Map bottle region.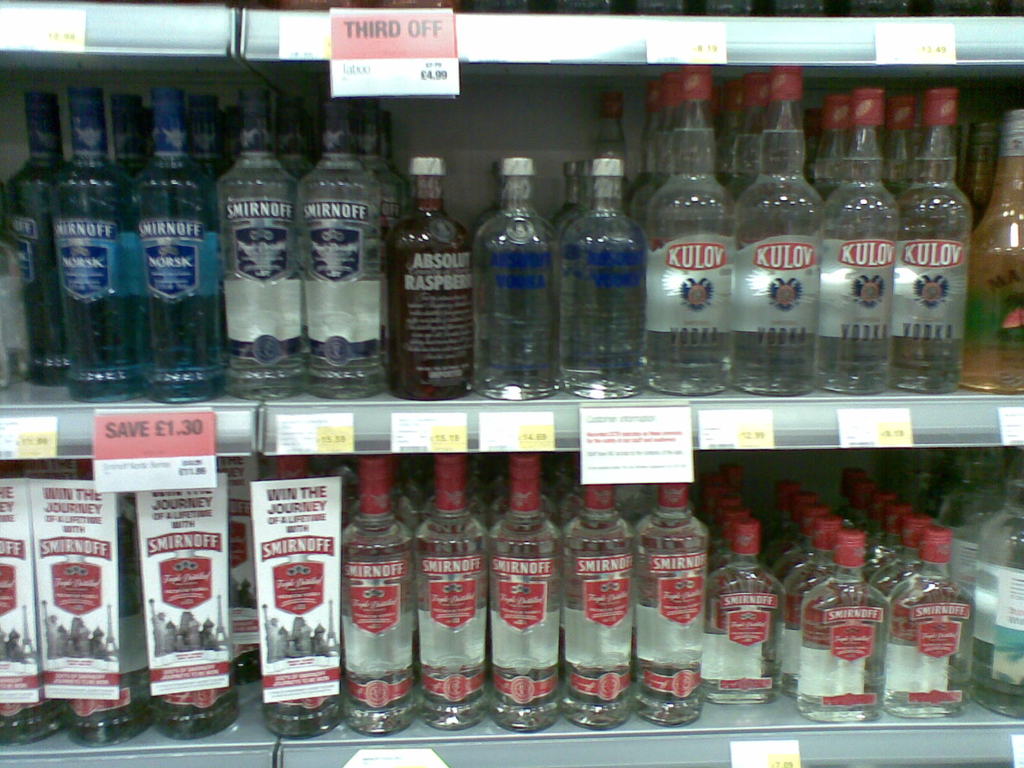
Mapped to <region>577, 90, 642, 189</region>.
